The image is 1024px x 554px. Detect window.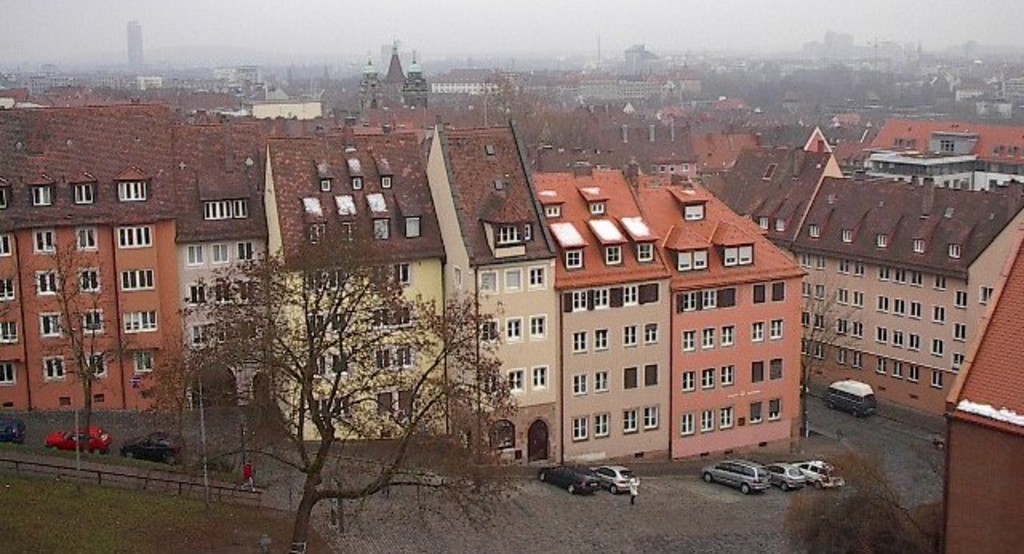
Detection: [left=35, top=271, right=59, bottom=295].
